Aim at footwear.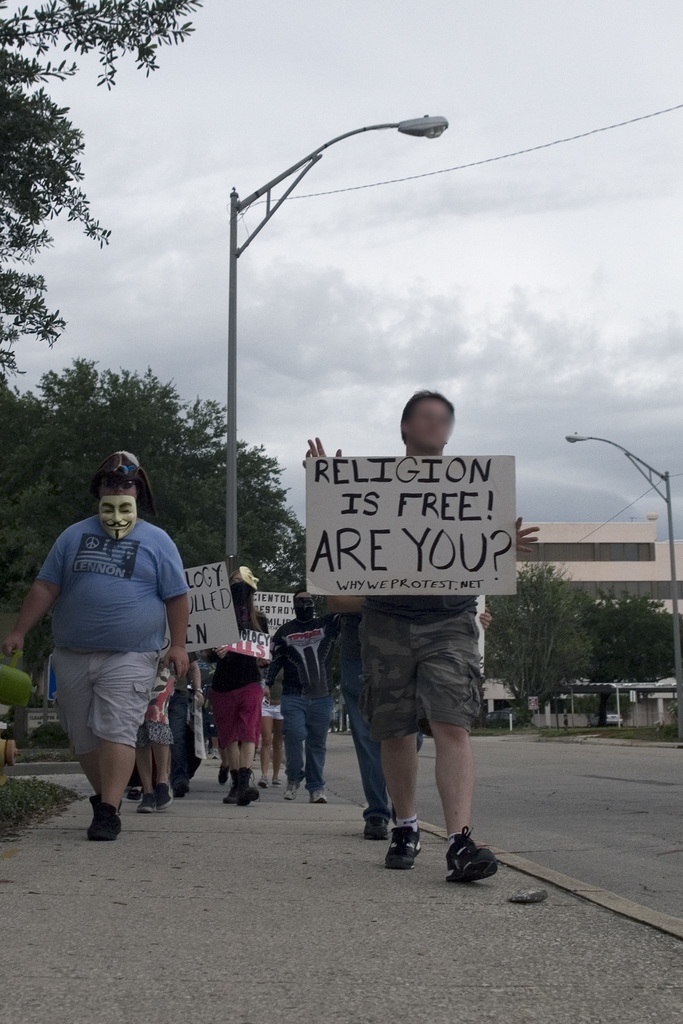
Aimed at (224,772,239,803).
